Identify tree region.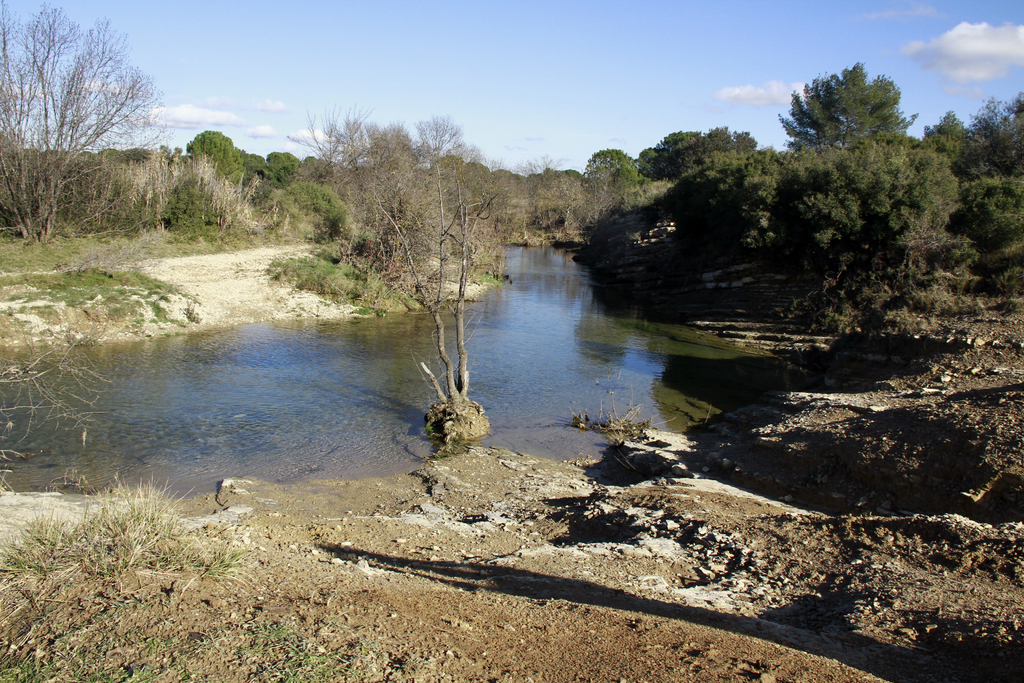
Region: box(506, 163, 584, 245).
